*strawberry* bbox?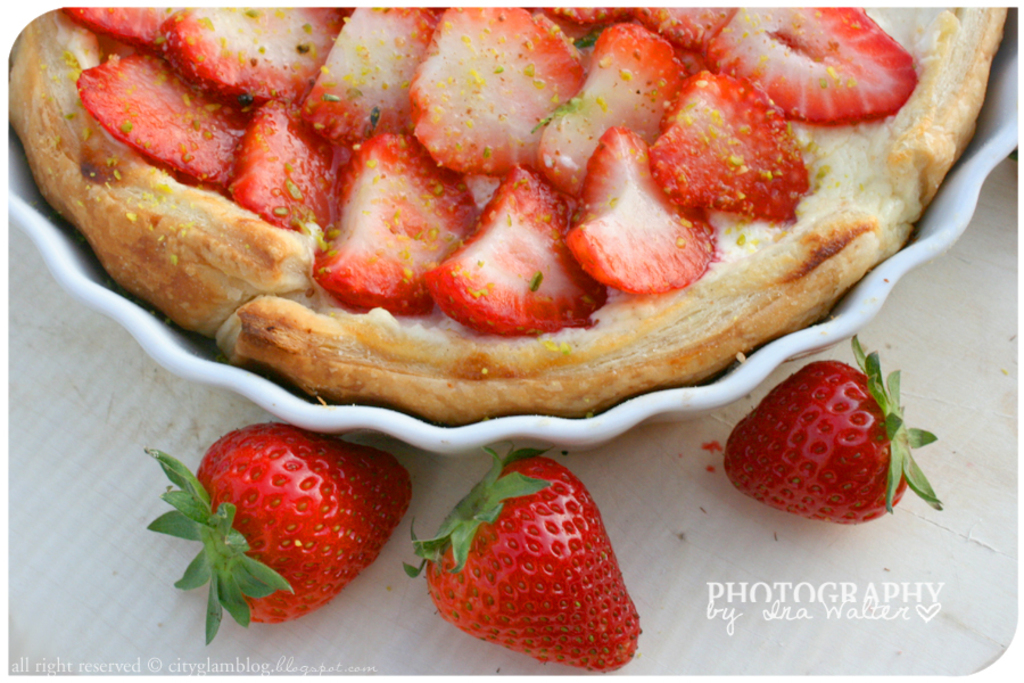
410/451/641/667
